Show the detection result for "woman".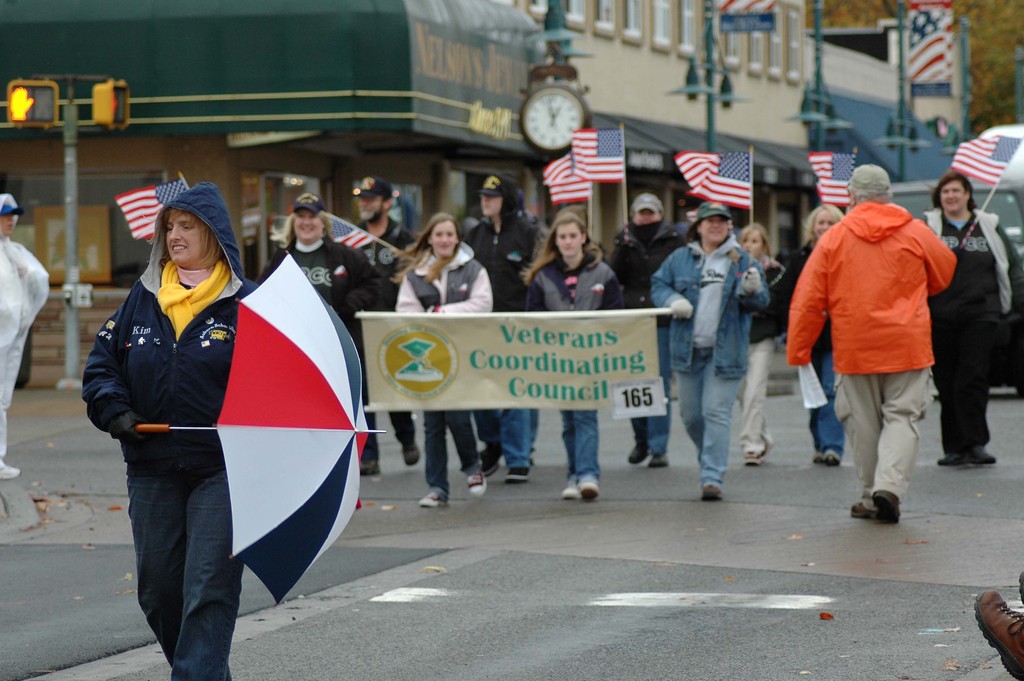
{"x1": 76, "y1": 184, "x2": 268, "y2": 680}.
